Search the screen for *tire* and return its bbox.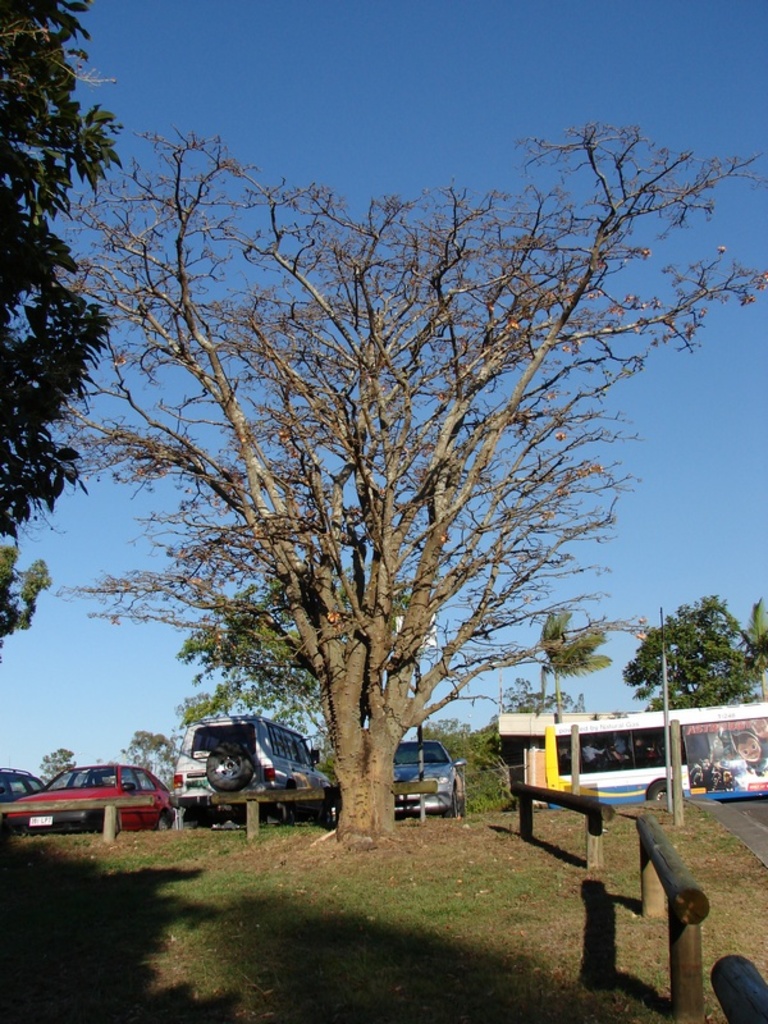
Found: <region>174, 799, 204, 829</region>.
